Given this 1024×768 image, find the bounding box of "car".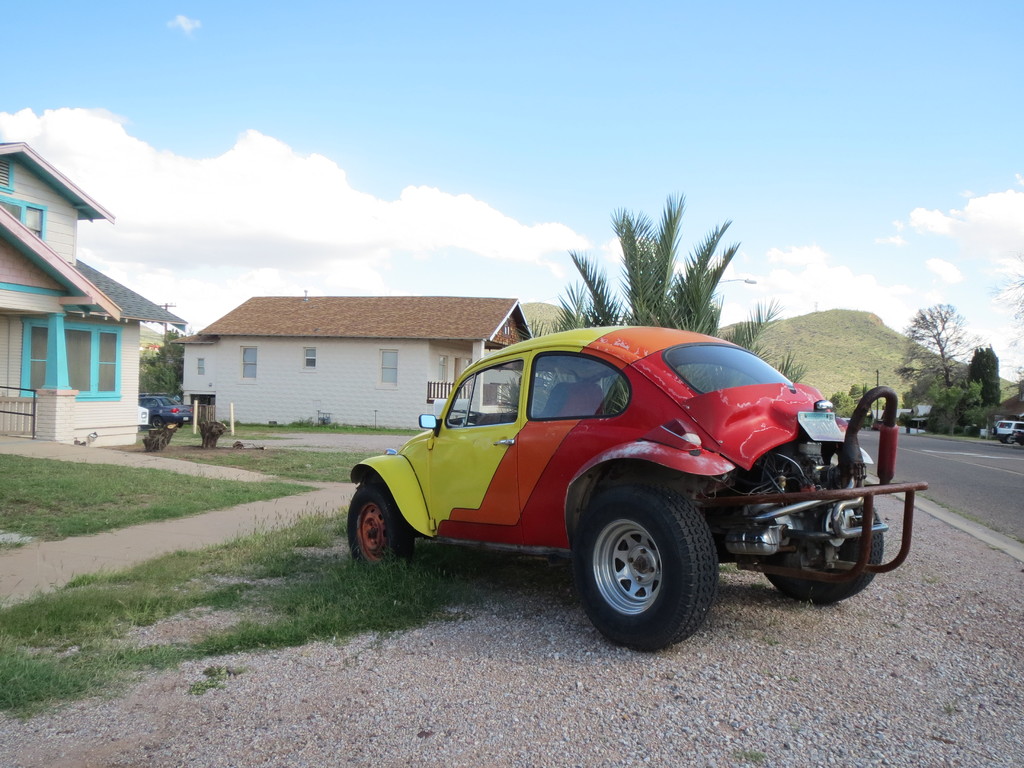
l=137, t=384, r=191, b=431.
